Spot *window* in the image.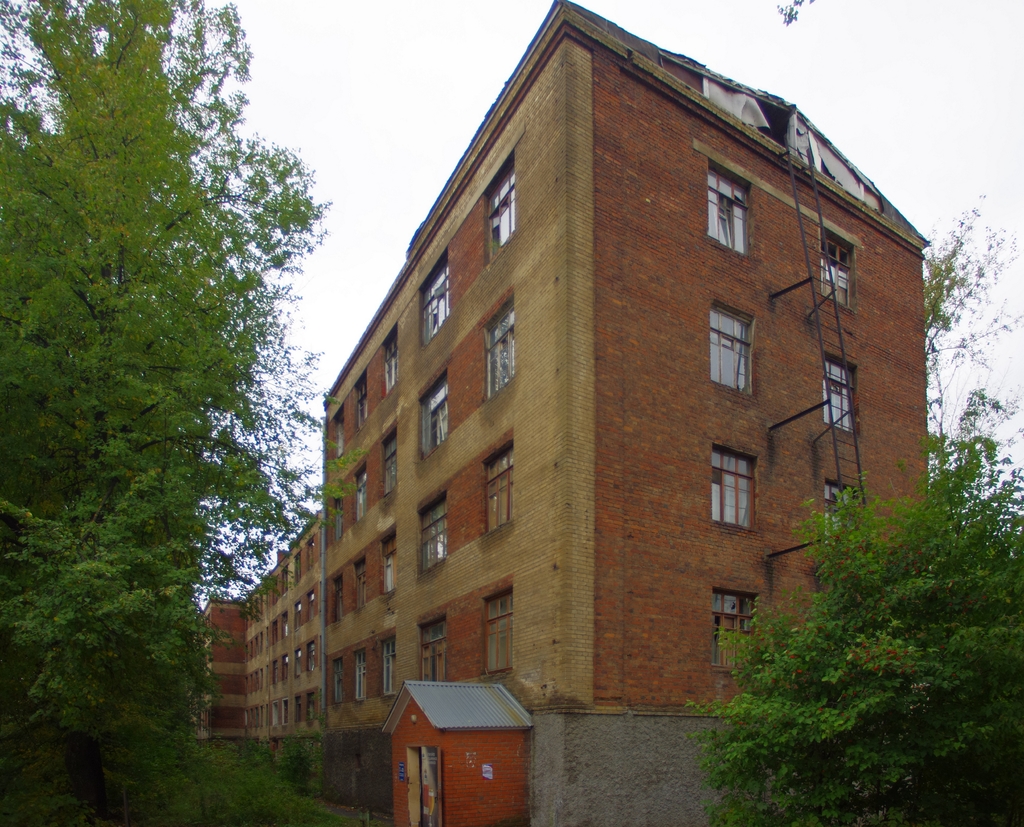
*window* found at 714/303/756/392.
